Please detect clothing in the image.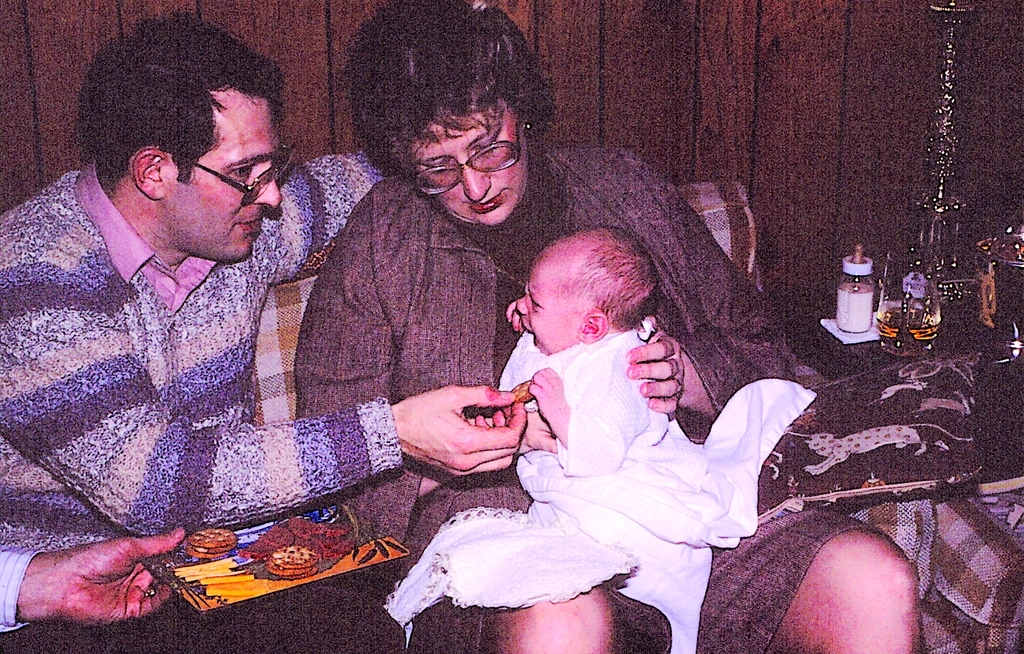
(x1=294, y1=132, x2=884, y2=653).
